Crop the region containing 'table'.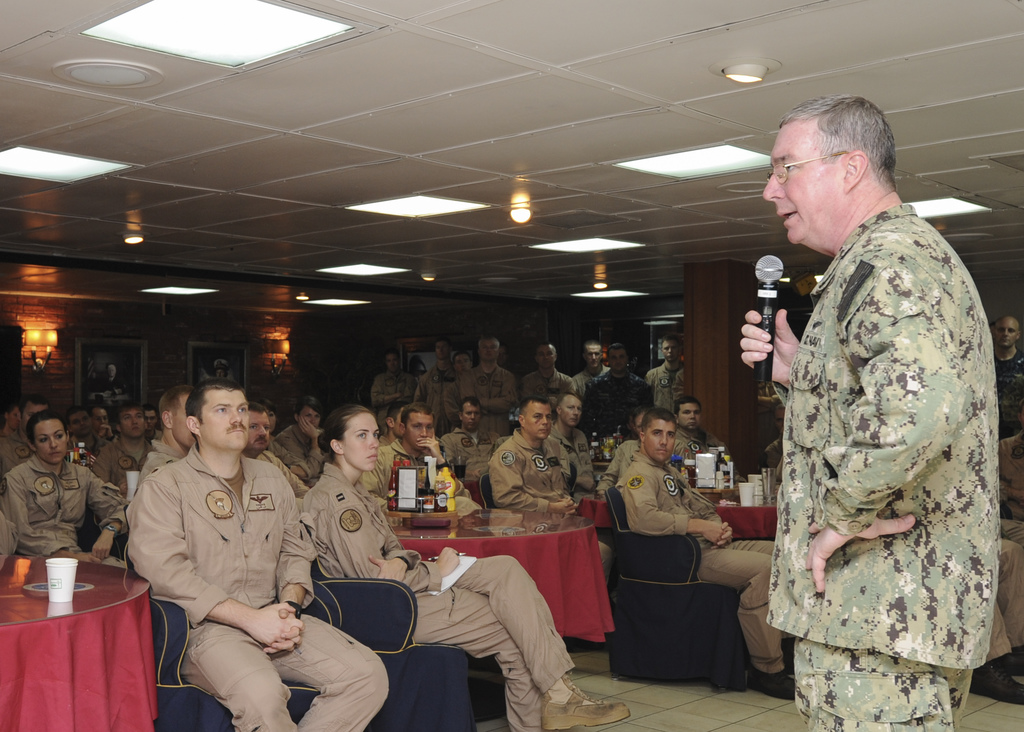
Crop region: 0 554 153 731.
